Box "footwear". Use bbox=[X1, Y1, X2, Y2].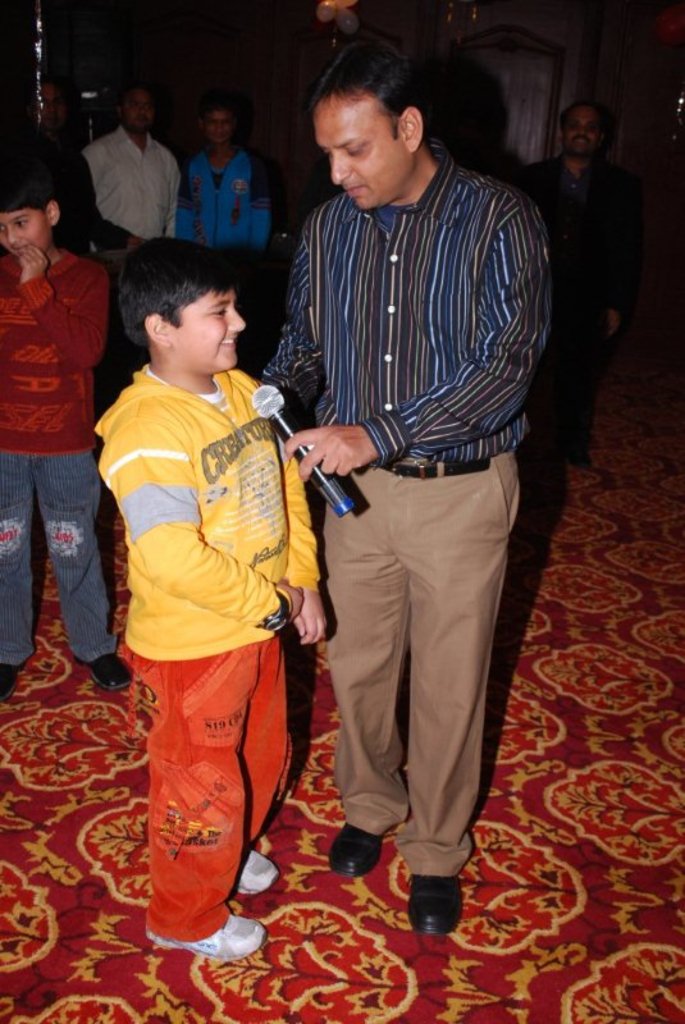
bbox=[228, 849, 273, 892].
